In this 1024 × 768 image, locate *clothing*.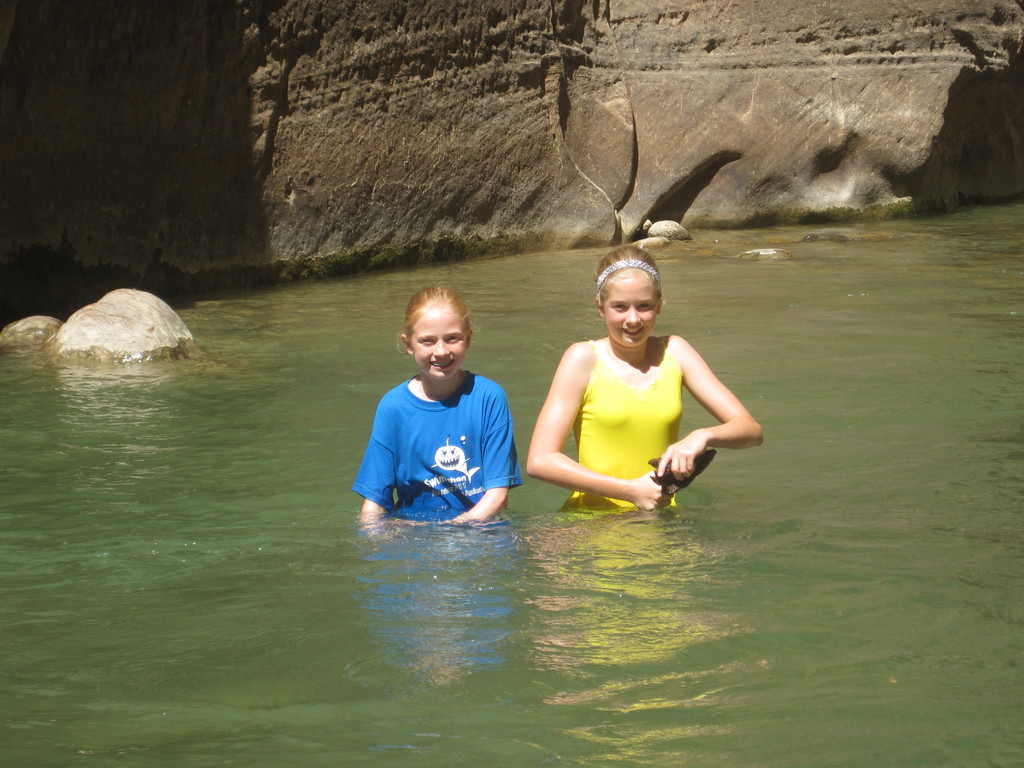
Bounding box: <region>562, 336, 685, 513</region>.
